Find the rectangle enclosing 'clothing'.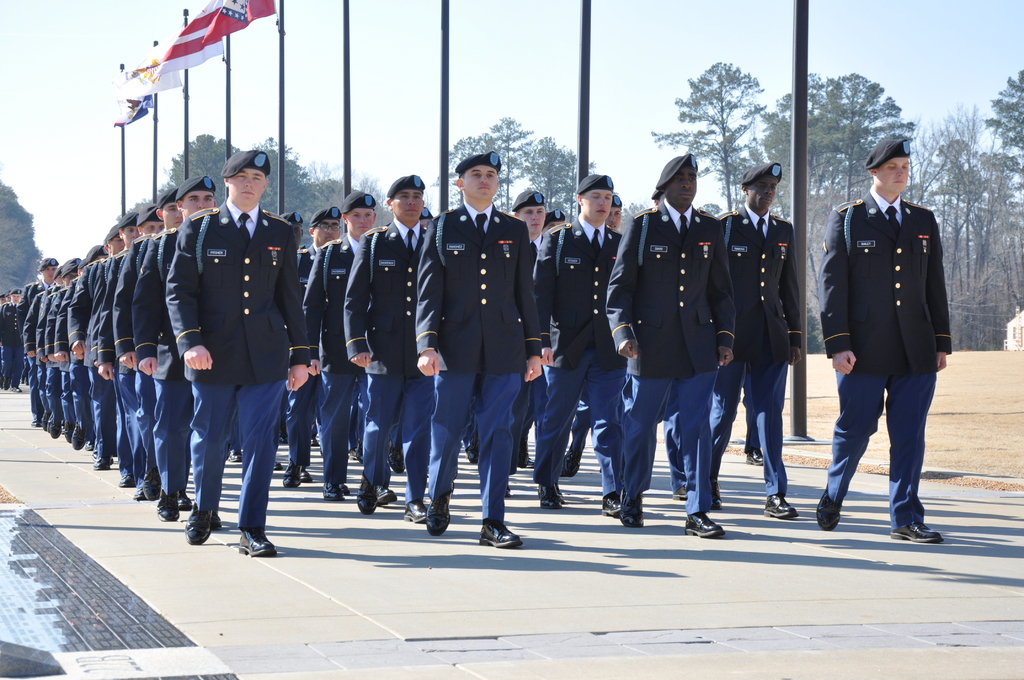
598, 197, 738, 499.
